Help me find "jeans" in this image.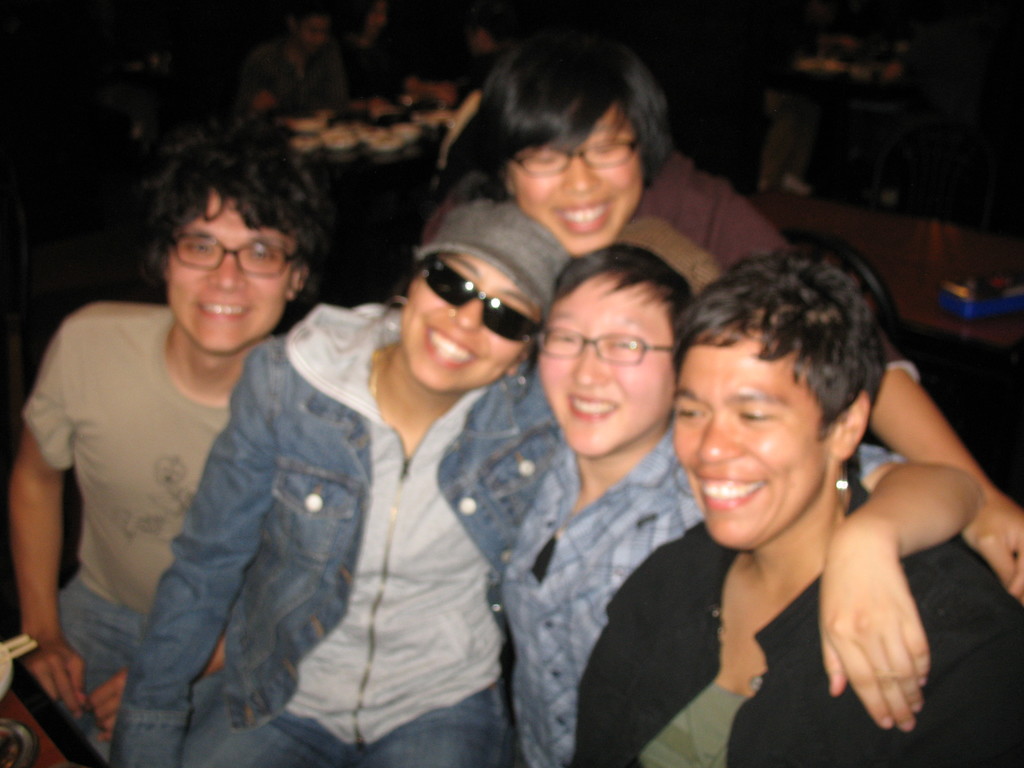
Found it: pyautogui.locateOnScreen(198, 681, 514, 767).
